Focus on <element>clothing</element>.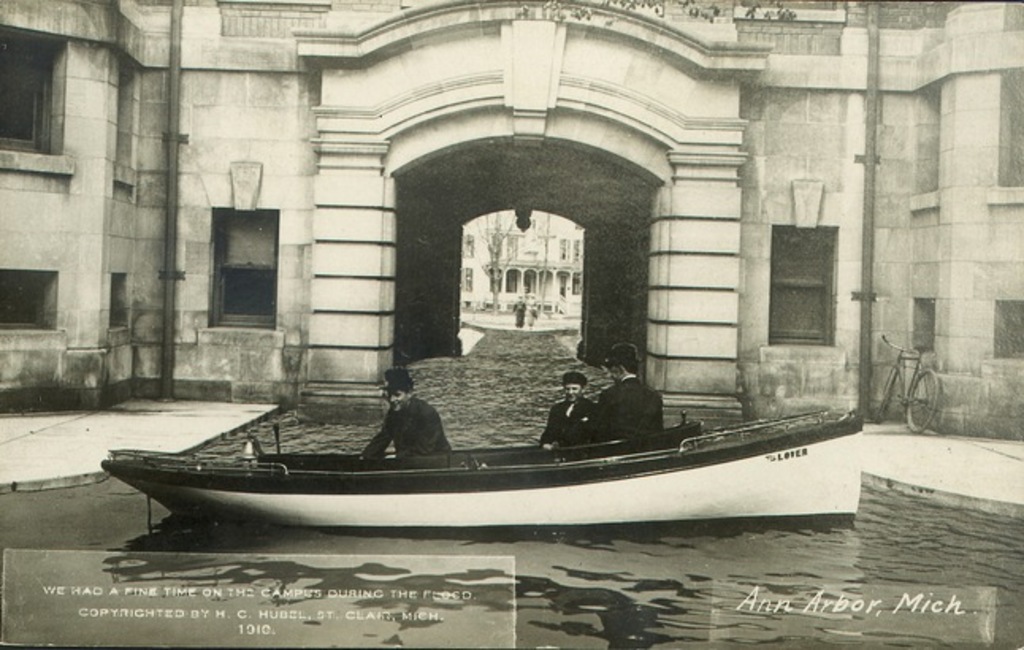
Focused at [x1=360, y1=392, x2=453, y2=460].
